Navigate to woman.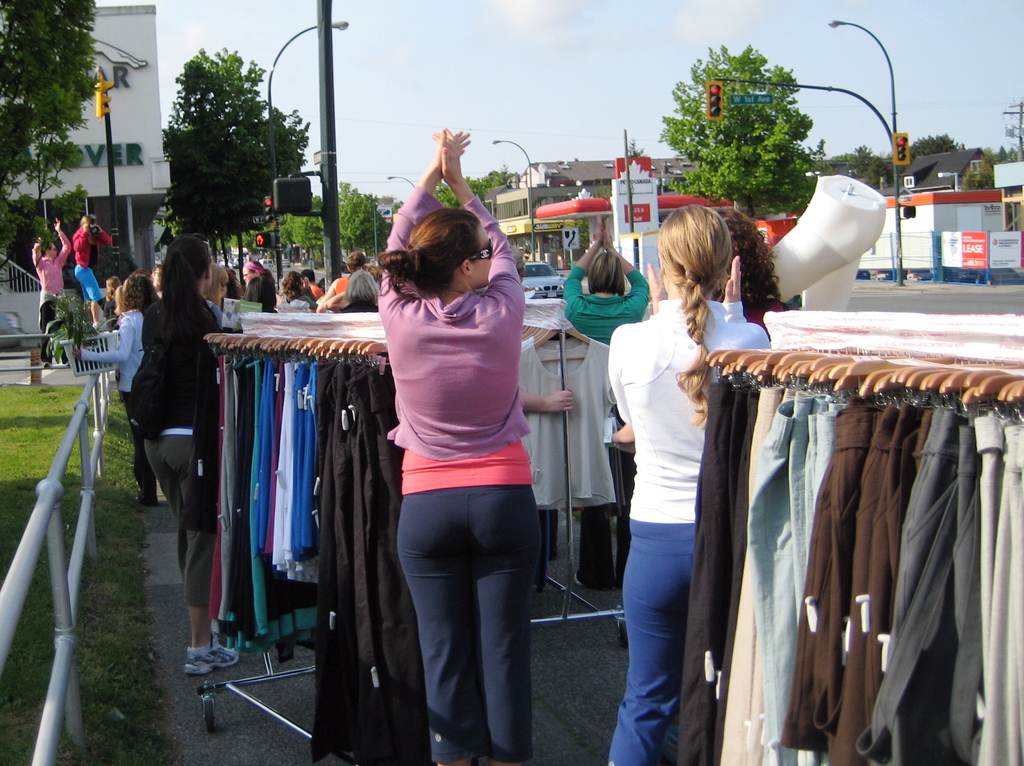
Navigation target: 347/267/377/317.
